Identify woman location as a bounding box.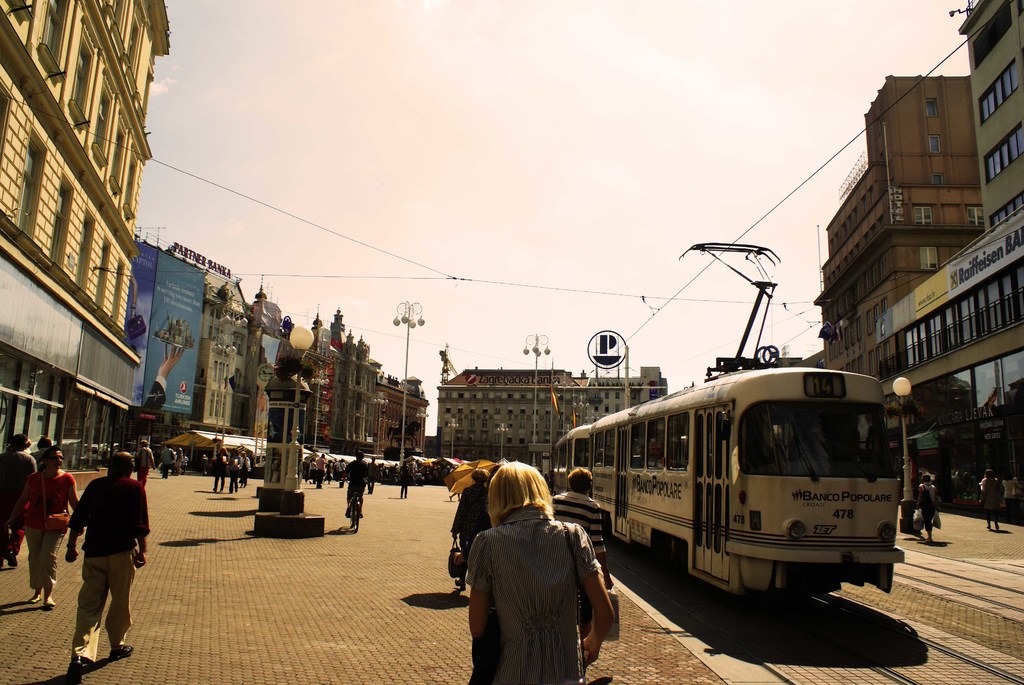
box=[451, 463, 492, 597].
